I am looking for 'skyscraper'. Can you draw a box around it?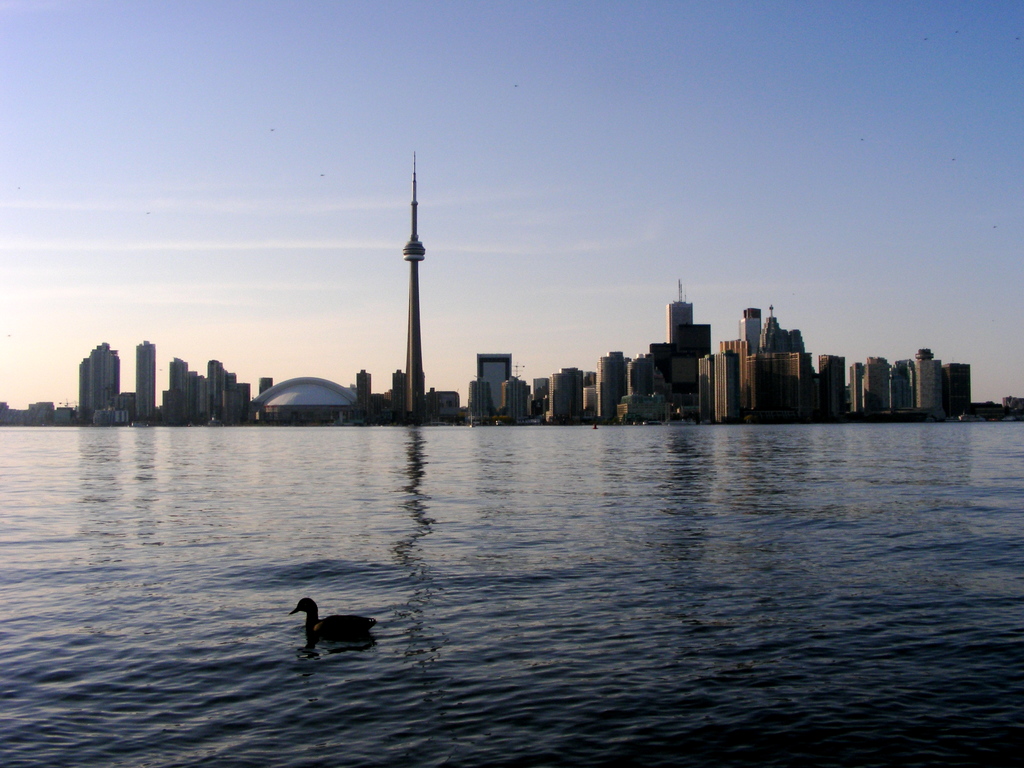
Sure, the bounding box is 478 346 516 425.
